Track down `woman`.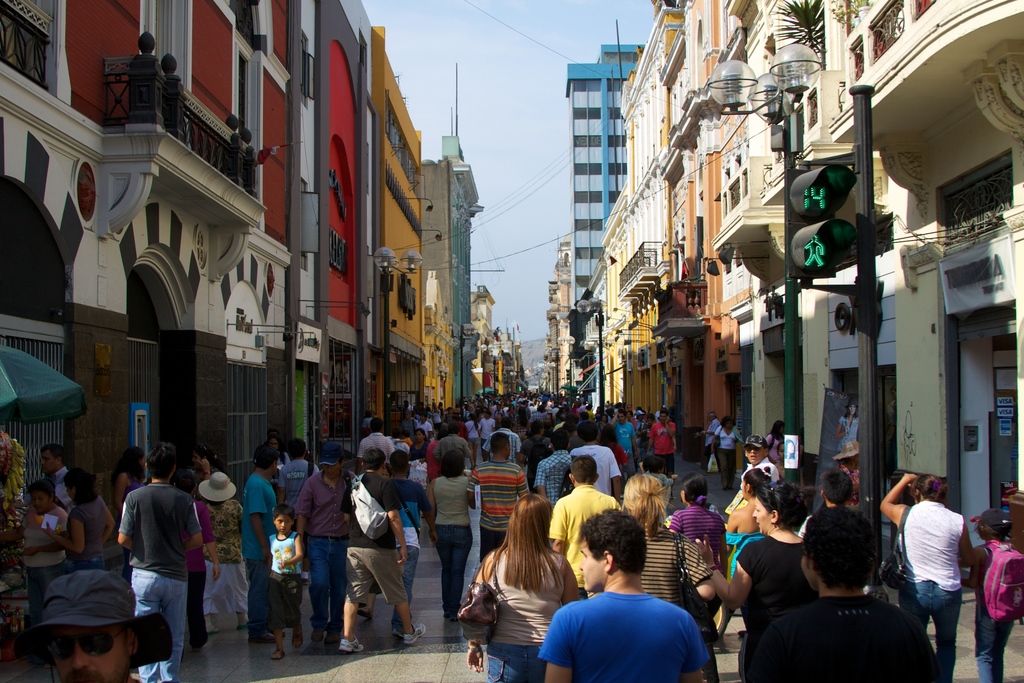
Tracked to [x1=837, y1=441, x2=859, y2=506].
